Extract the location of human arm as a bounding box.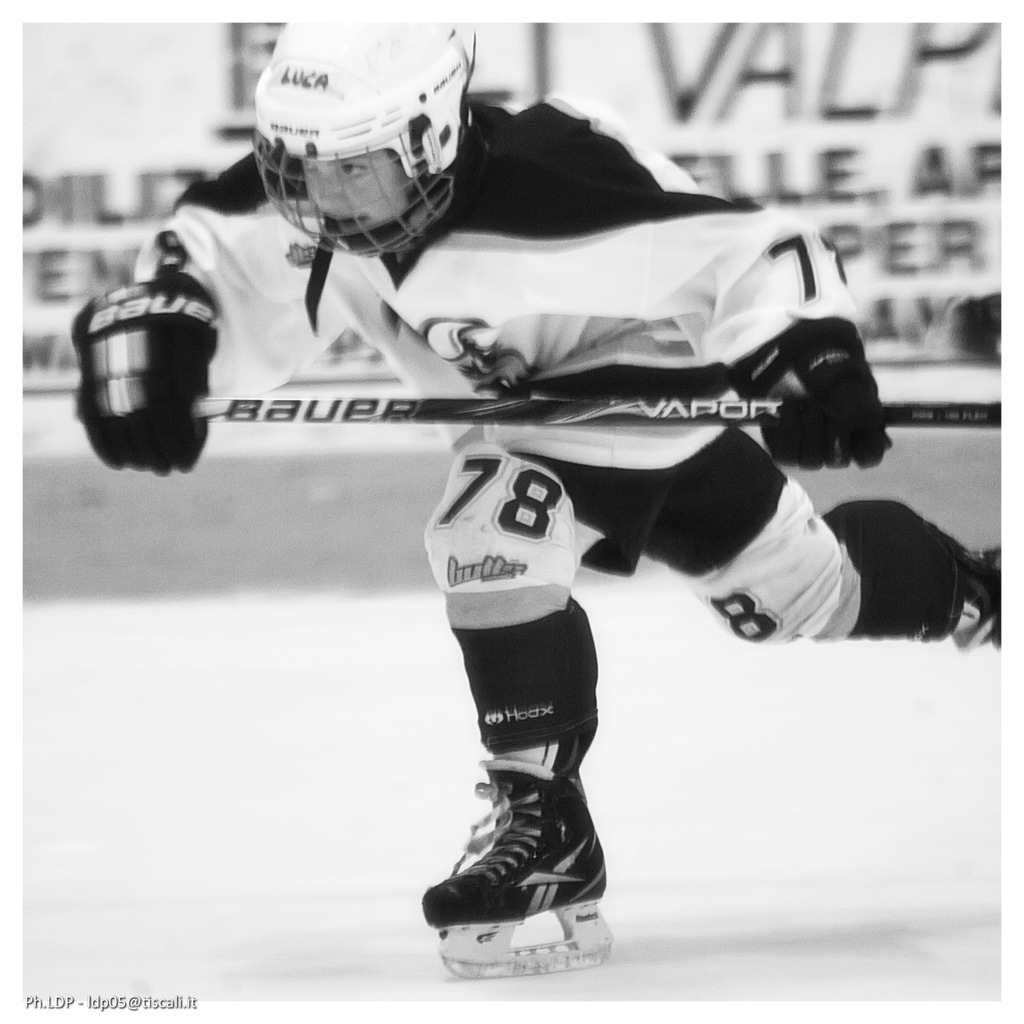
bbox=(532, 125, 888, 469).
